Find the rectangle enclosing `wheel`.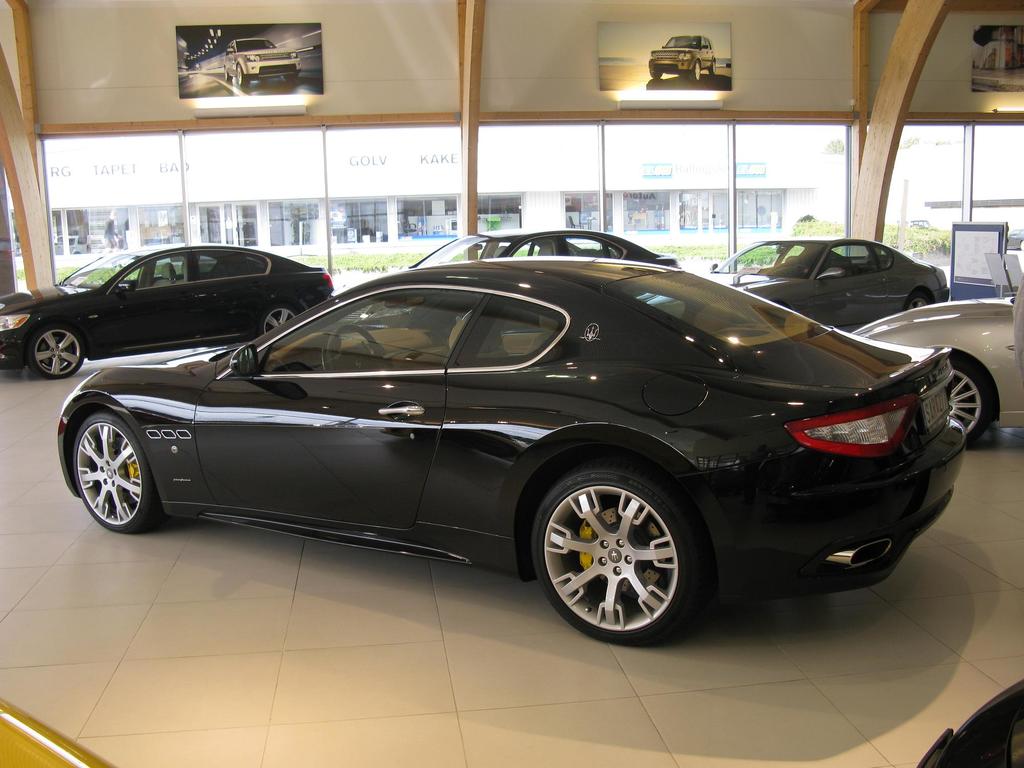
x1=282, y1=73, x2=296, y2=89.
